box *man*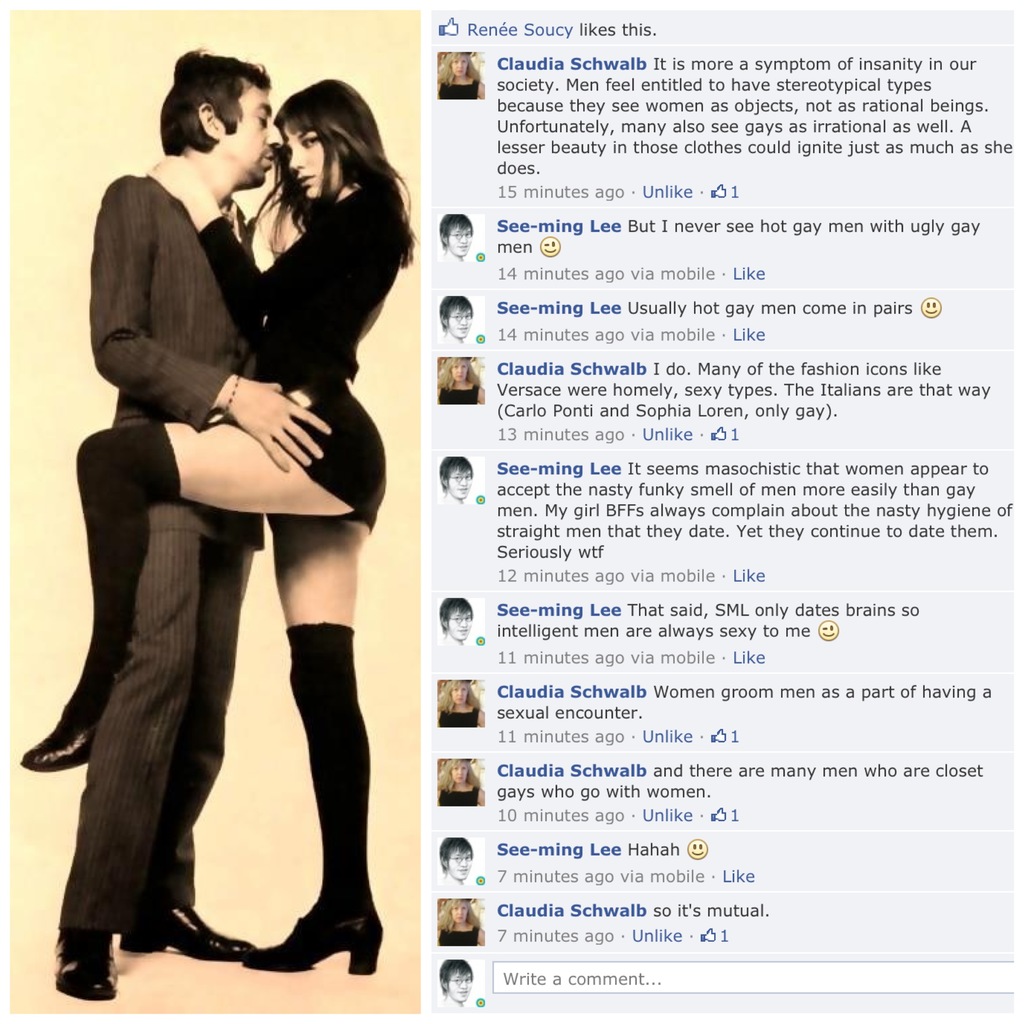
(x1=438, y1=212, x2=476, y2=258)
